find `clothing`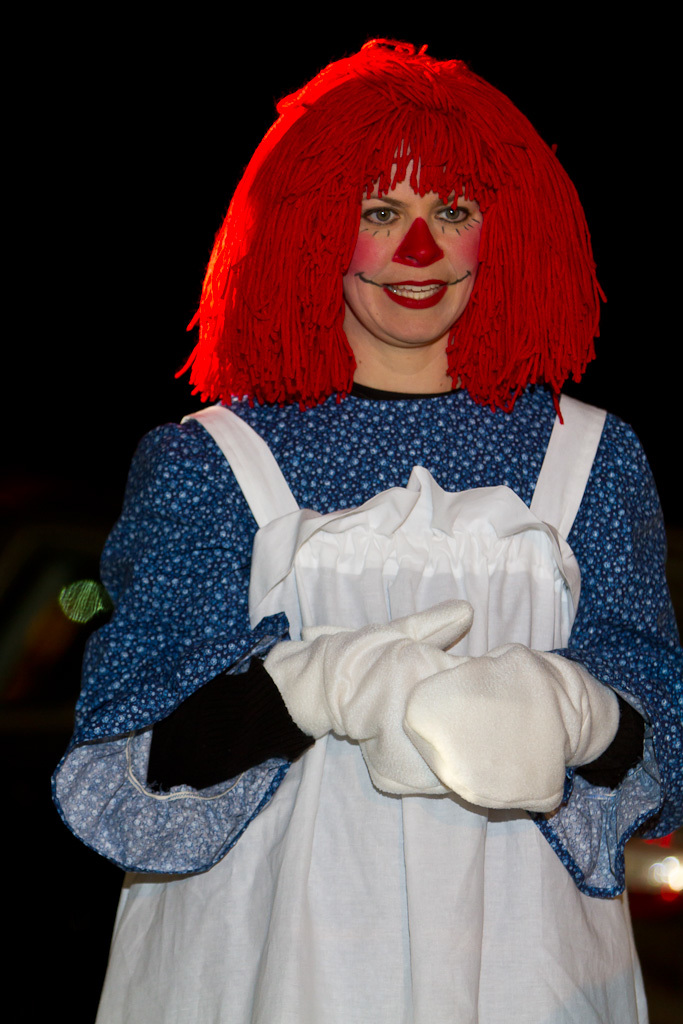
[left=77, top=294, right=648, bottom=971]
